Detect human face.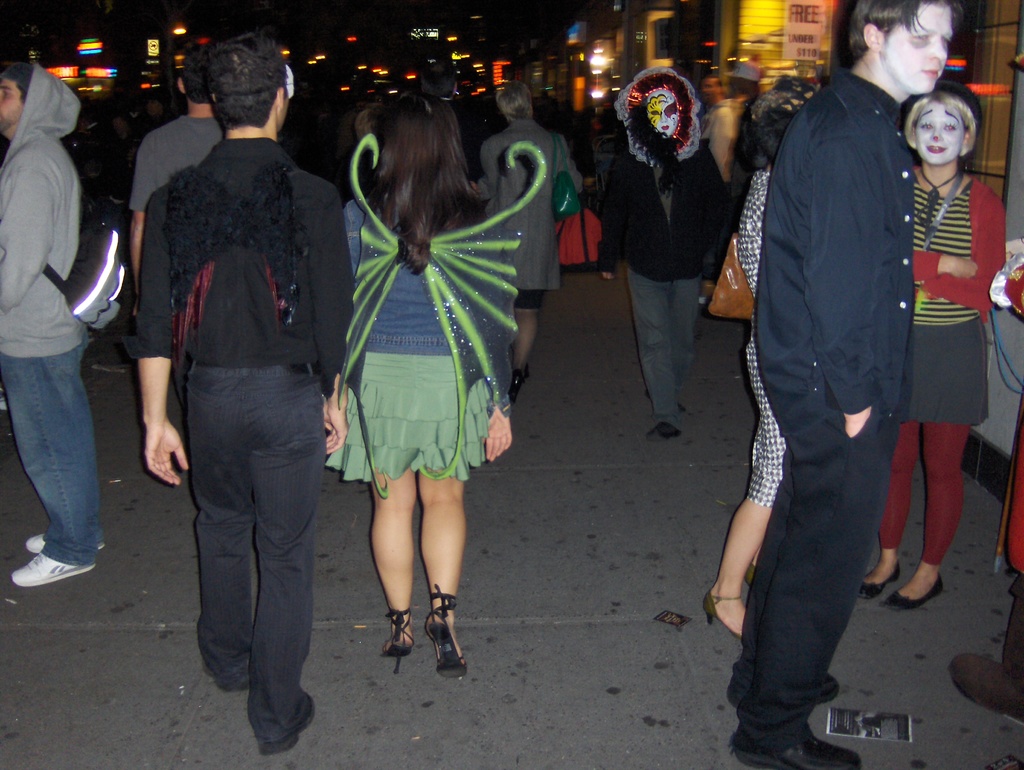
Detected at box=[916, 102, 970, 164].
